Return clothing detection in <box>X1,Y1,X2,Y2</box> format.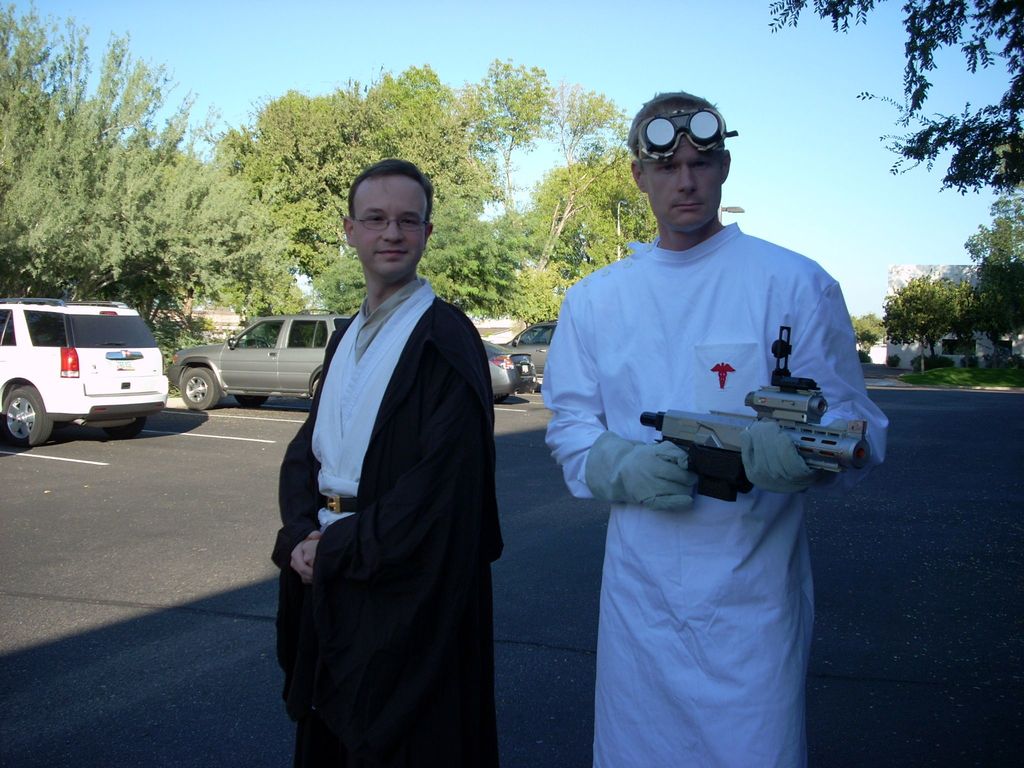
<box>550,168,862,737</box>.
